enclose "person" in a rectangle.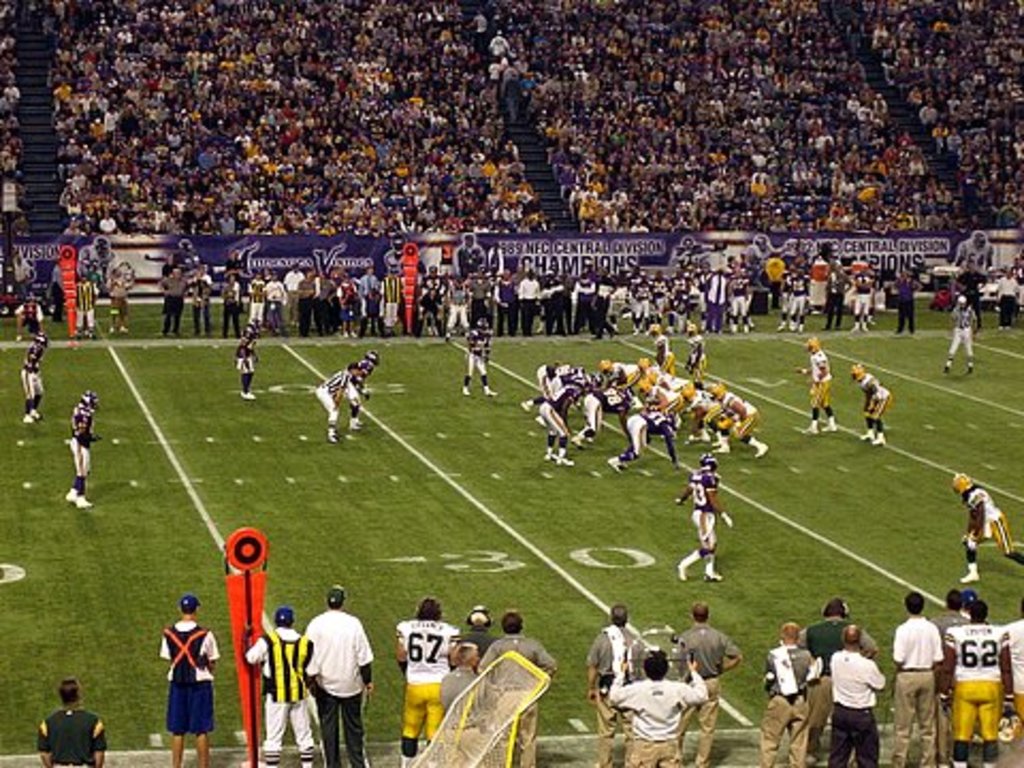
Rect(162, 269, 183, 337).
